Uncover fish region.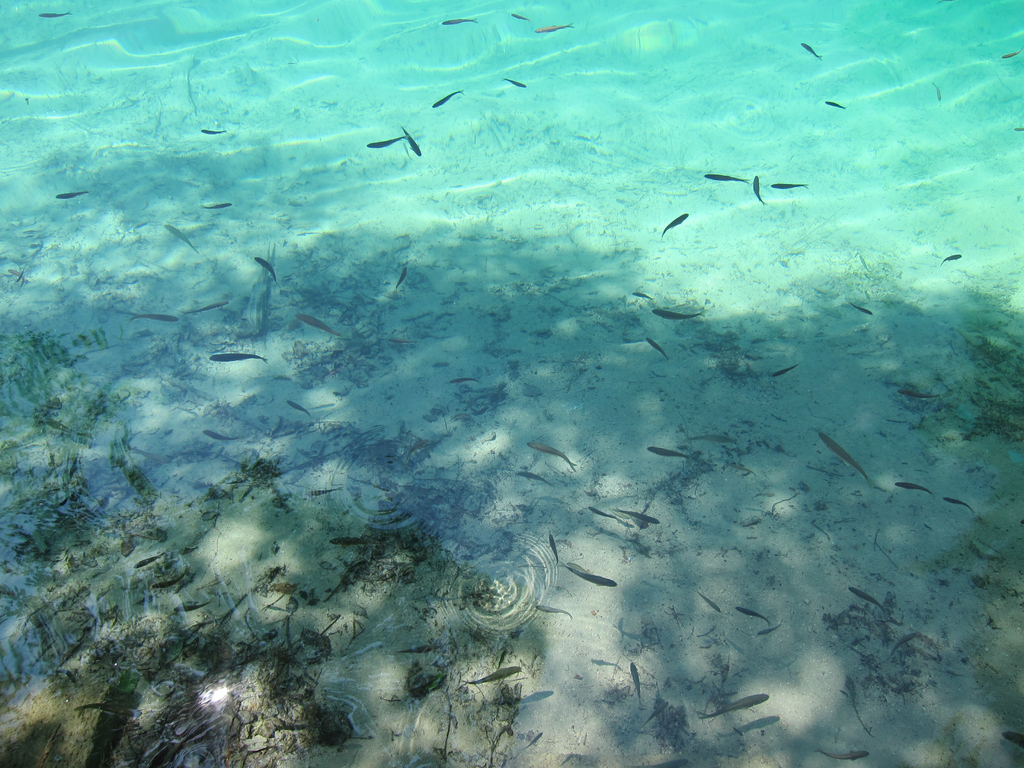
Uncovered: <bbox>534, 23, 573, 31</bbox>.
